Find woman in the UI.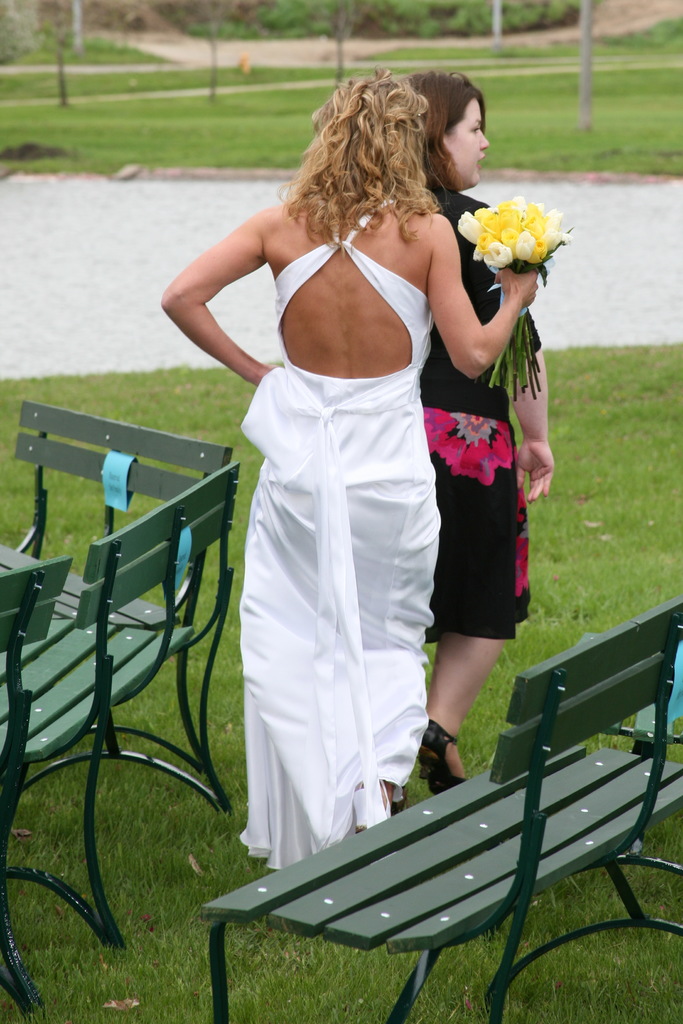
UI element at select_region(178, 36, 515, 934).
